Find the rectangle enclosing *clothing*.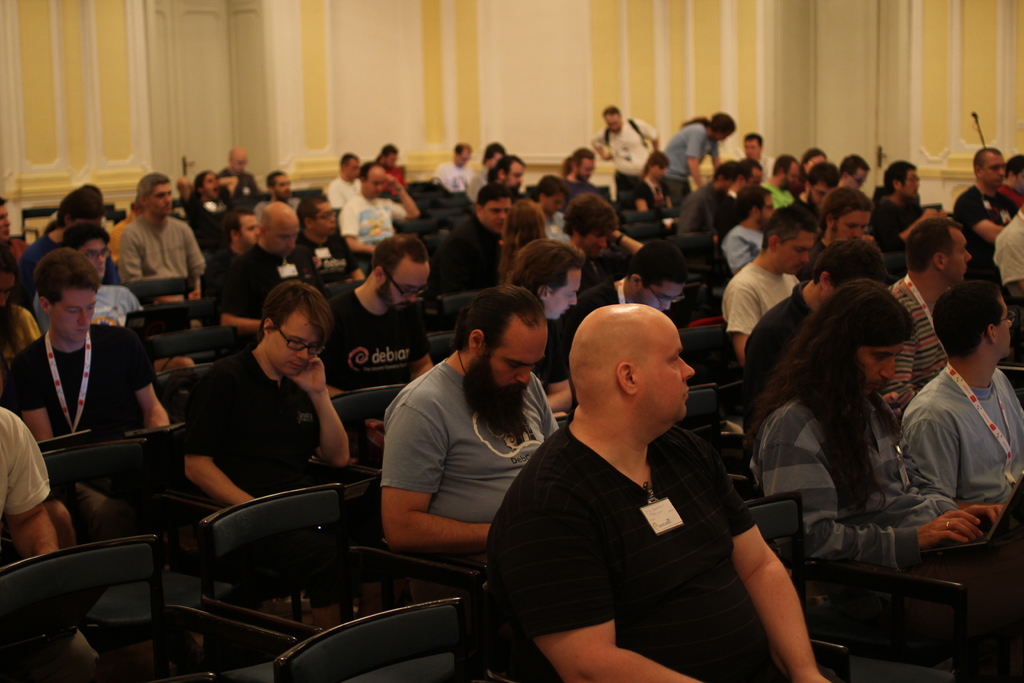
376, 352, 556, 520.
